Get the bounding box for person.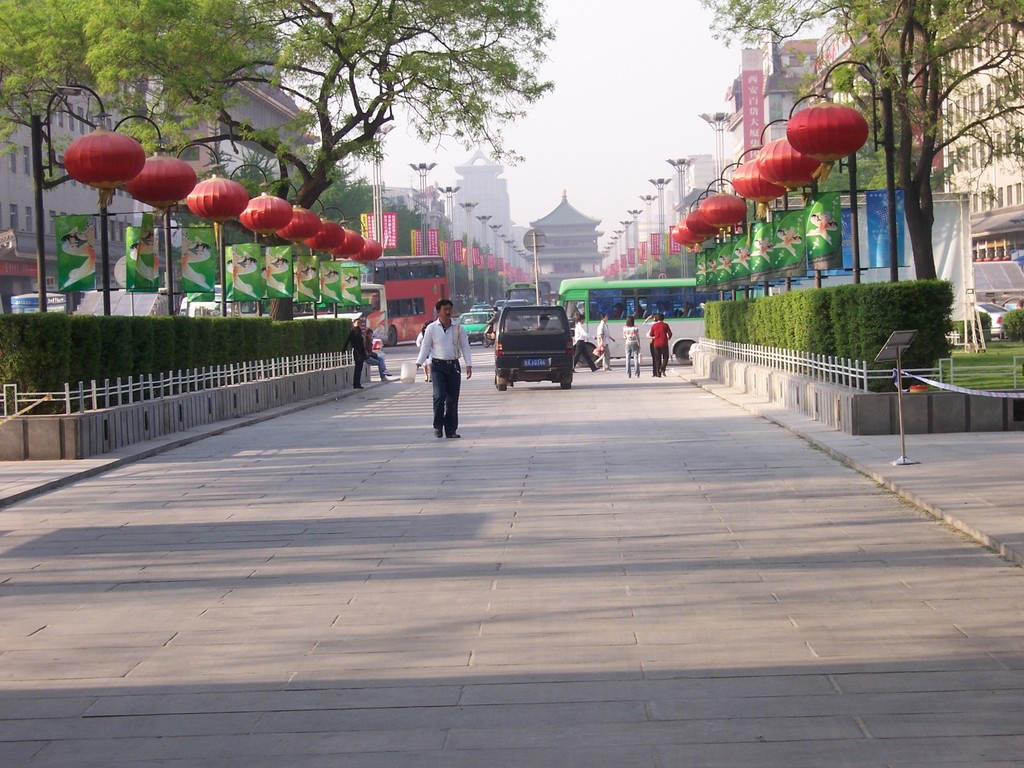
Rect(570, 316, 594, 371).
